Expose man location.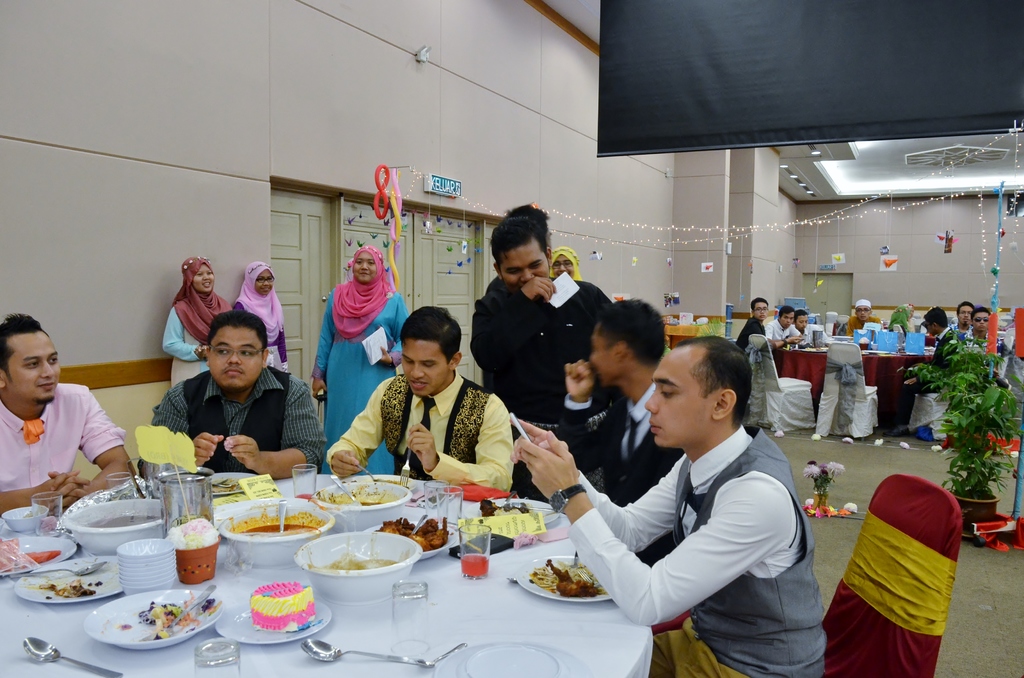
Exposed at rect(563, 291, 669, 565).
